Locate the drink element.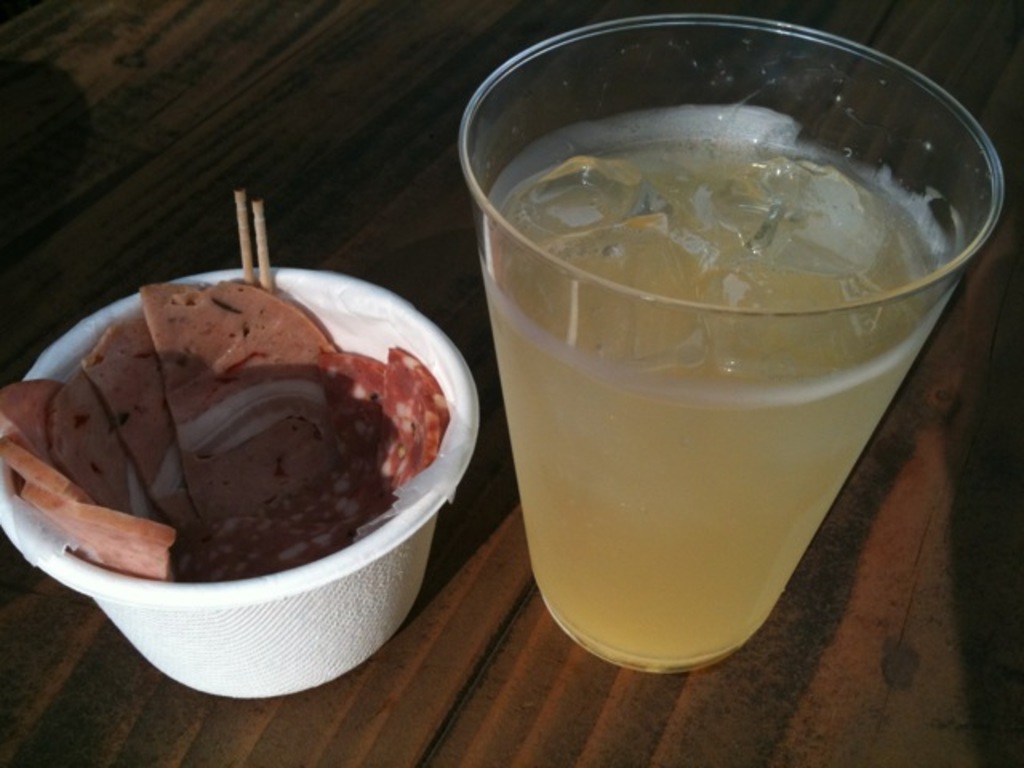
Element bbox: l=454, t=43, r=989, b=674.
